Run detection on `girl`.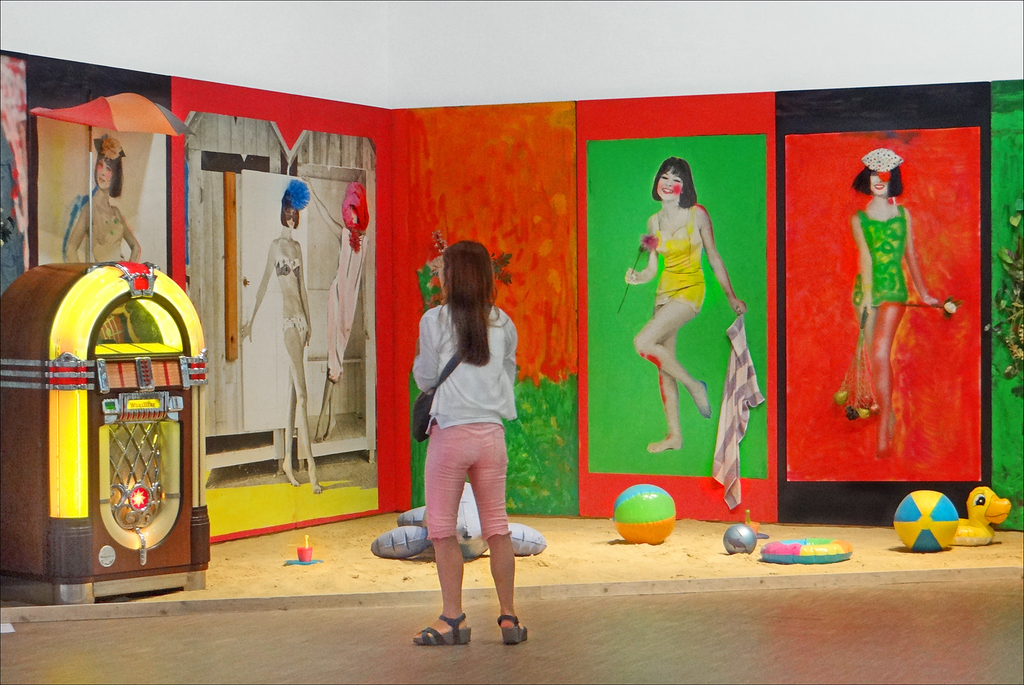
Result: [x1=615, y1=161, x2=743, y2=455].
